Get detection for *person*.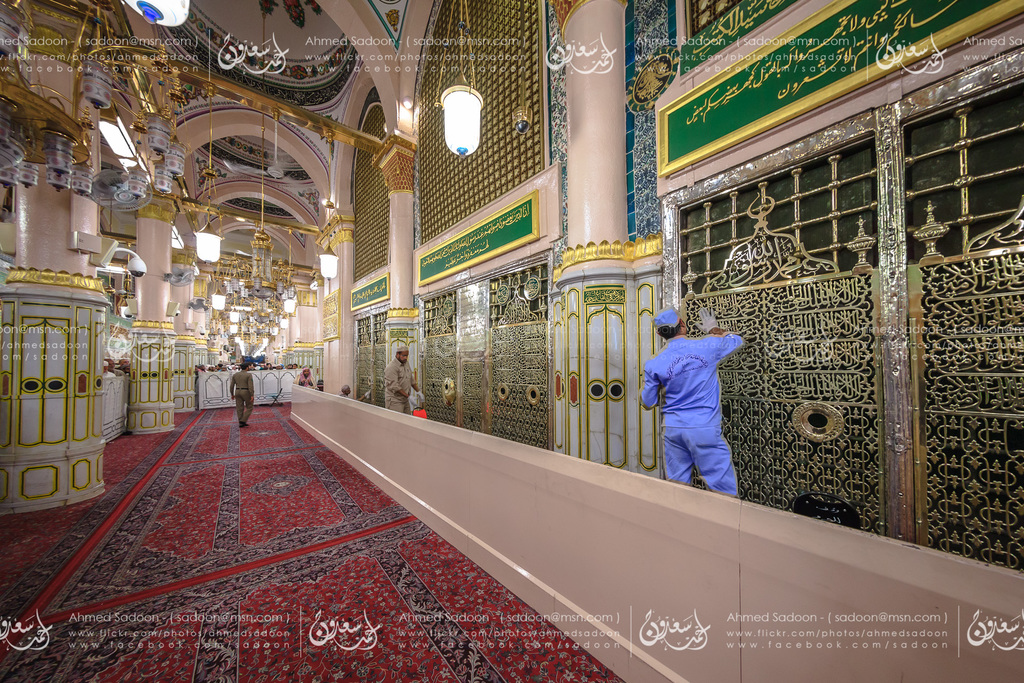
Detection: bbox=(228, 361, 253, 424).
